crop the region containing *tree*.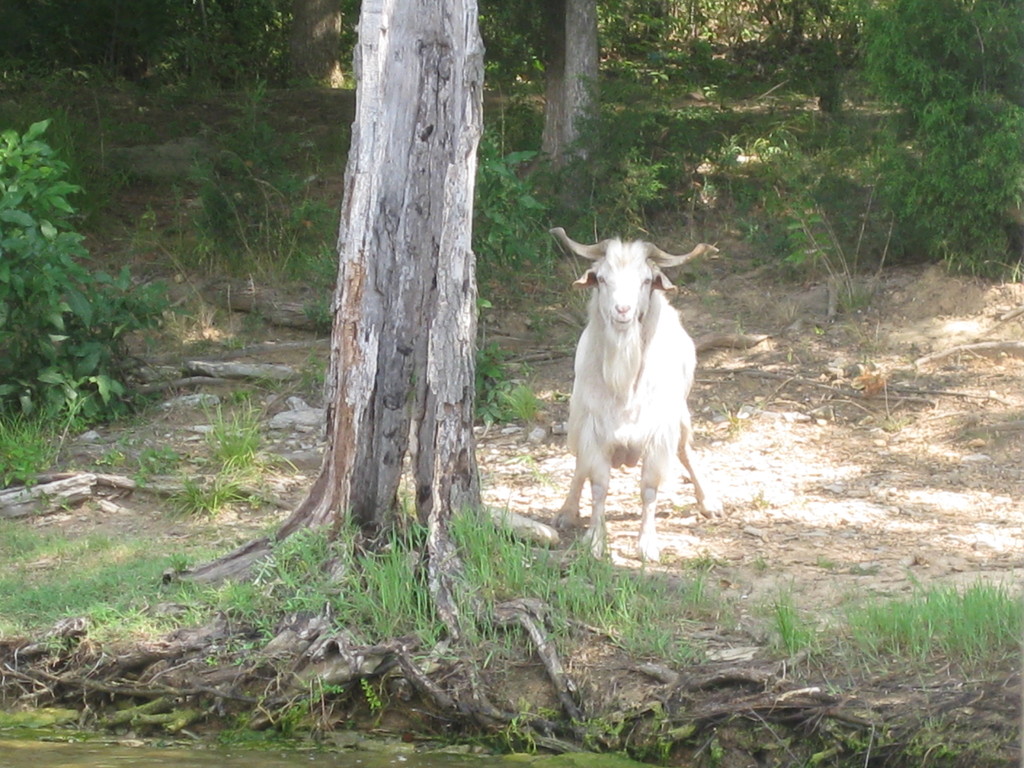
Crop region: {"x1": 180, "y1": 0, "x2": 472, "y2": 589}.
